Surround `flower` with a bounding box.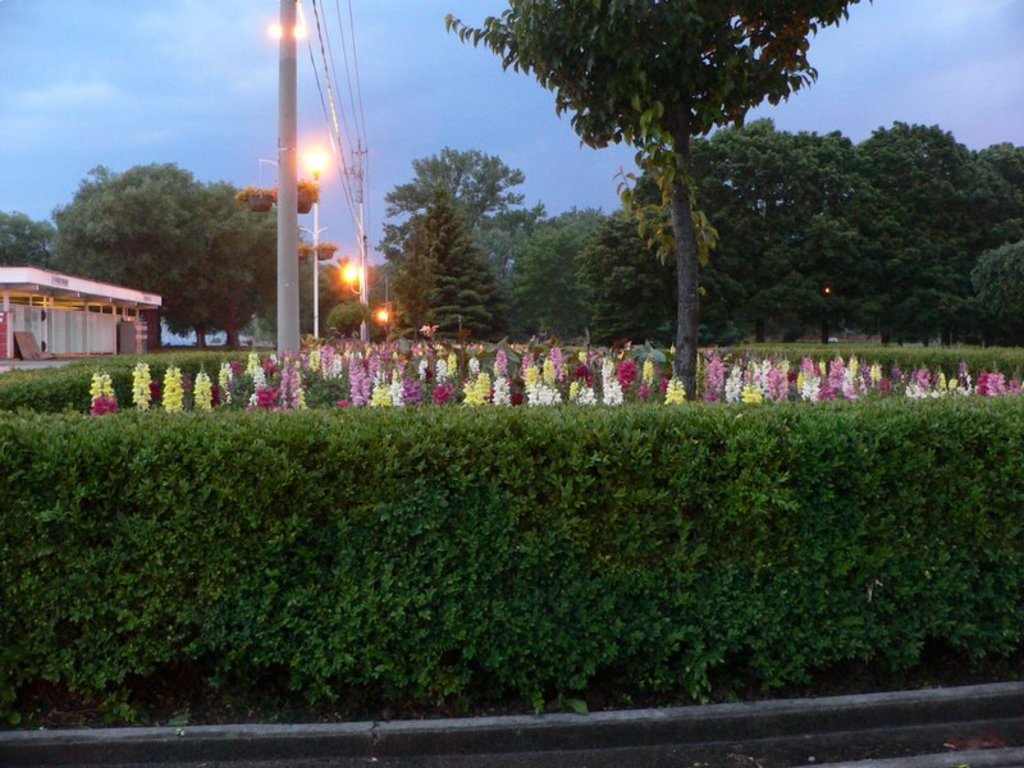
[x1=285, y1=358, x2=311, y2=406].
